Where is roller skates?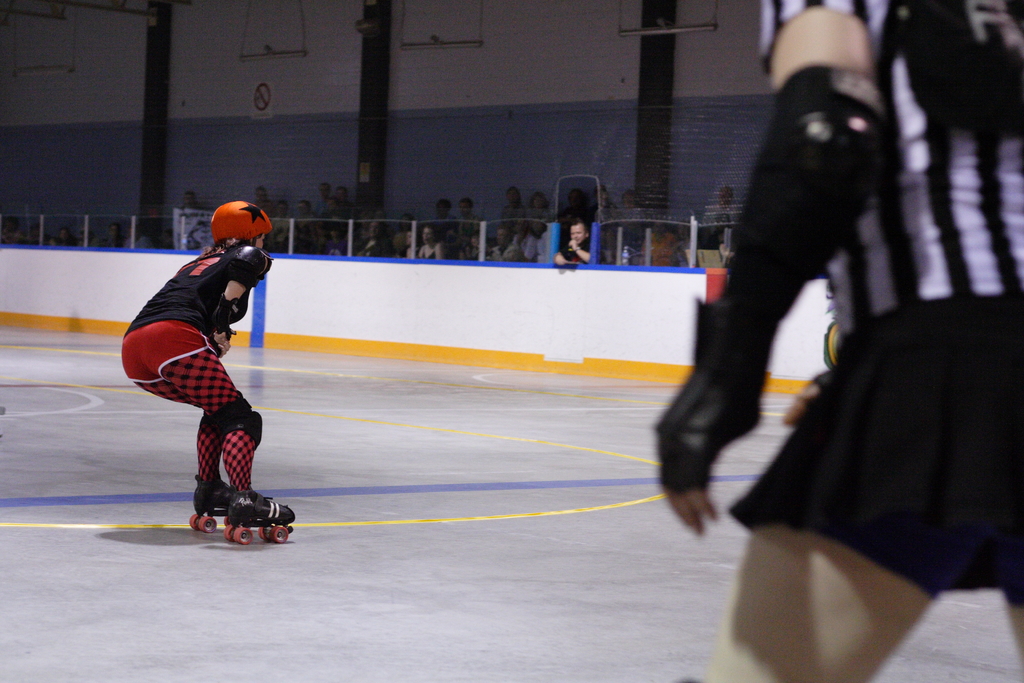
locate(220, 488, 295, 547).
